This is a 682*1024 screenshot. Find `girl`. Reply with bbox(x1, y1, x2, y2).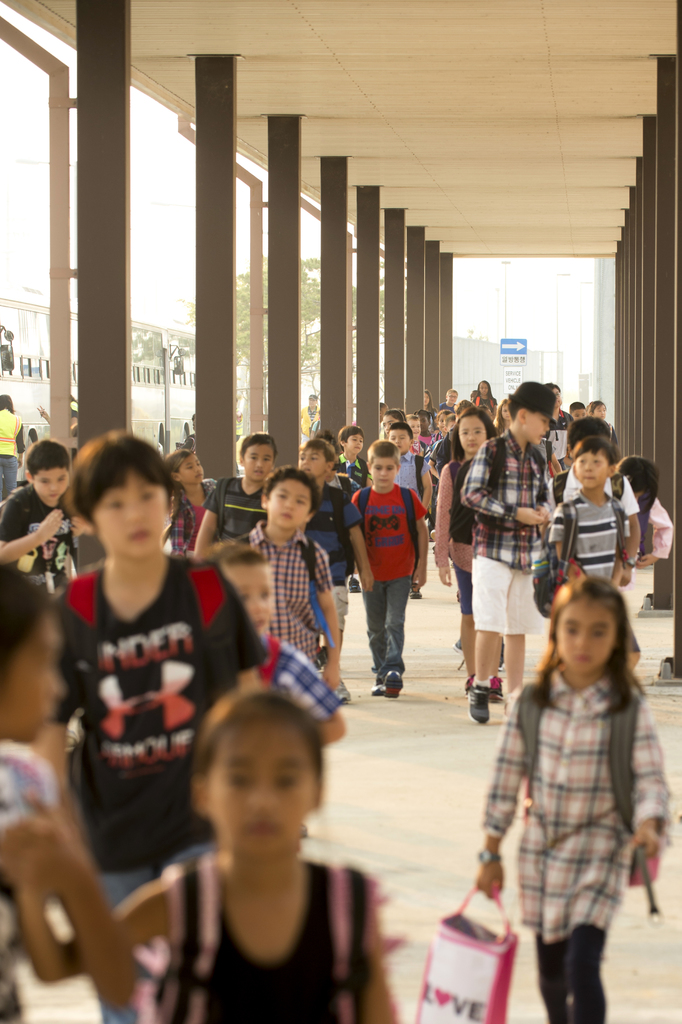
bbox(435, 412, 454, 434).
